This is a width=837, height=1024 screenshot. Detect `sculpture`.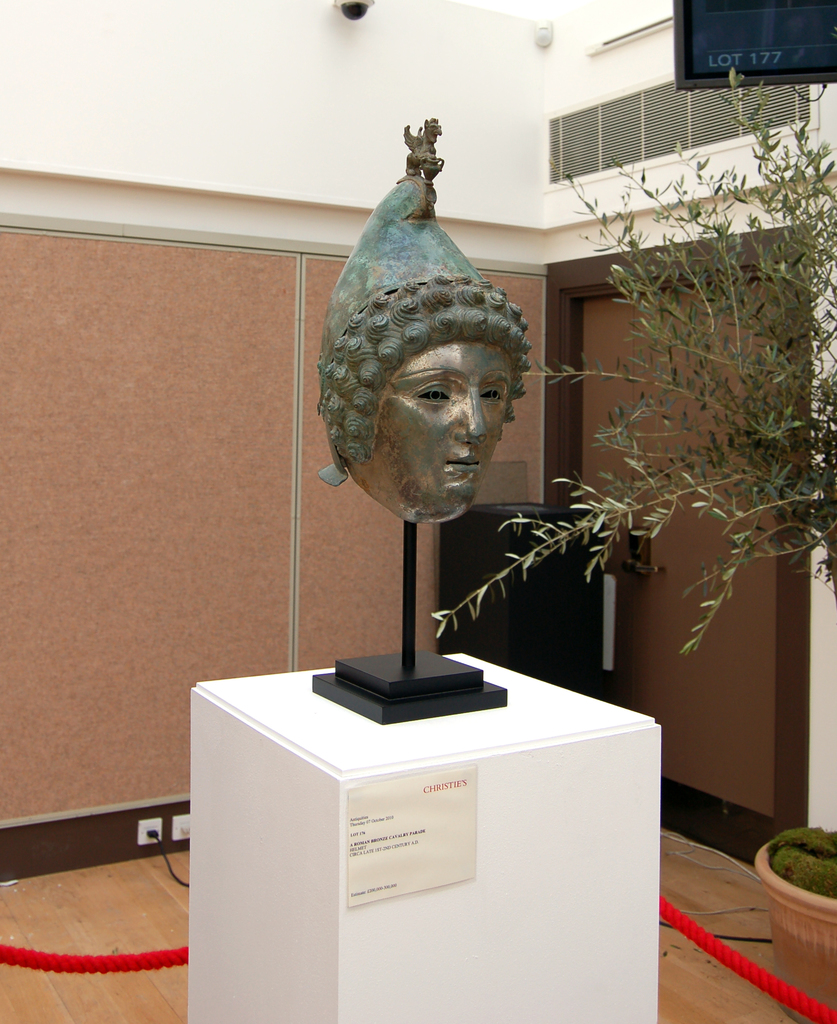
313 111 528 529.
